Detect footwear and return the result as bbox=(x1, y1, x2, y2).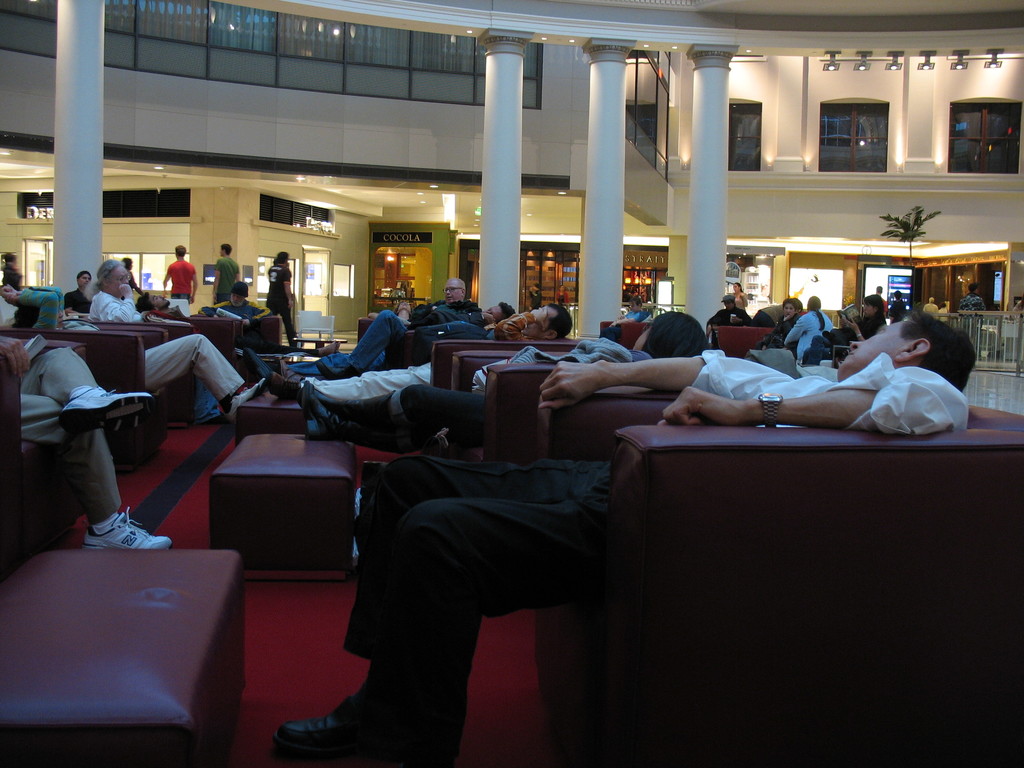
bbox=(259, 375, 269, 389).
